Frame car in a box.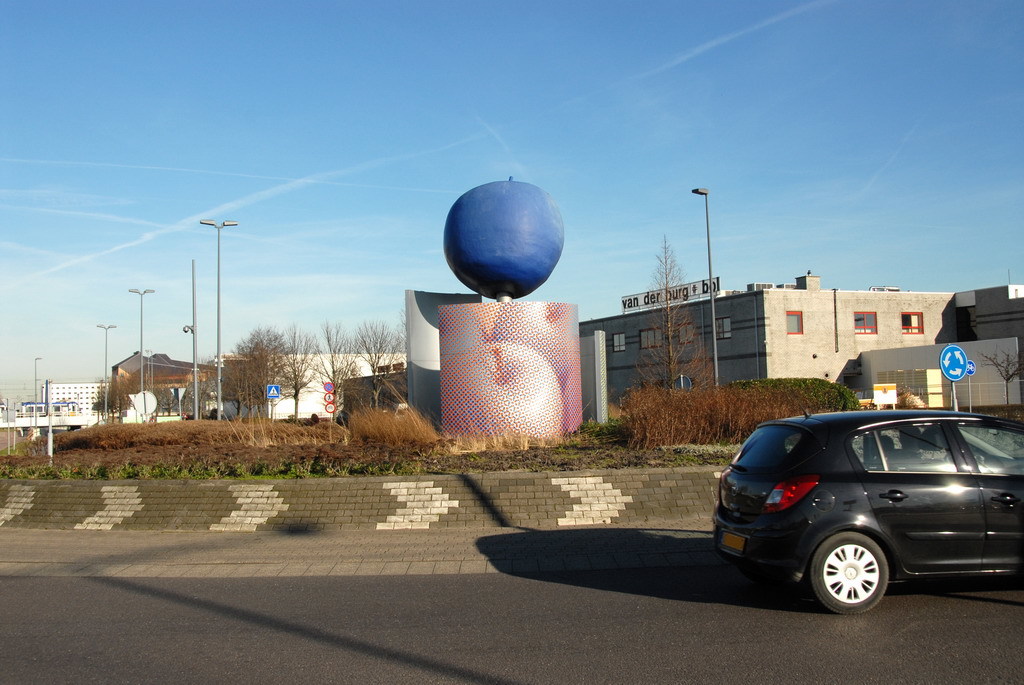
715:405:1022:622.
